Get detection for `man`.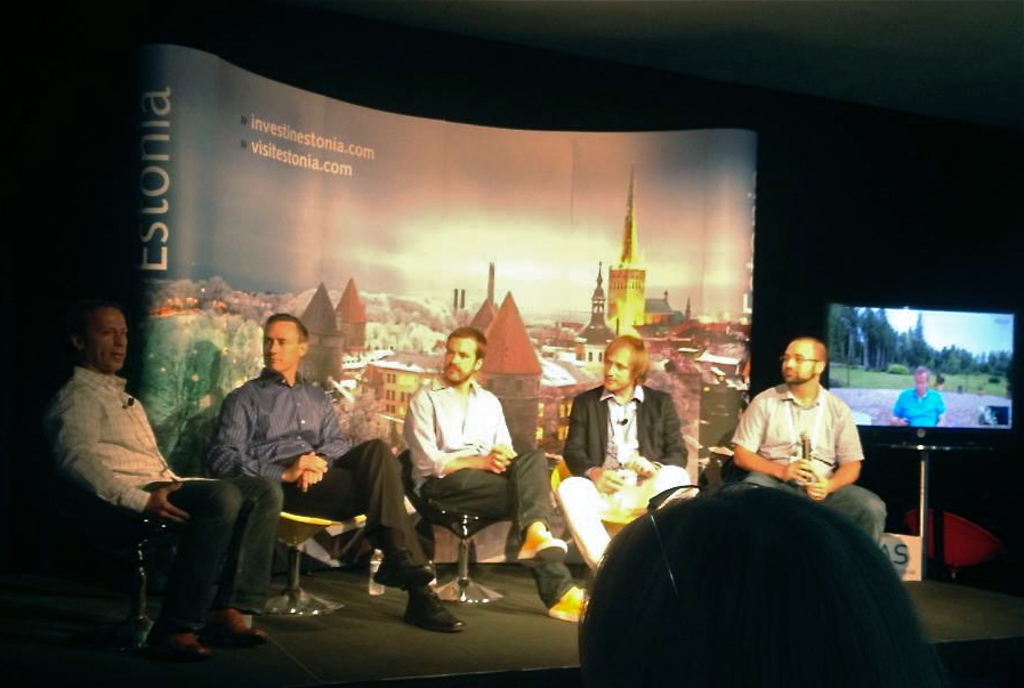
Detection: [558, 332, 692, 567].
